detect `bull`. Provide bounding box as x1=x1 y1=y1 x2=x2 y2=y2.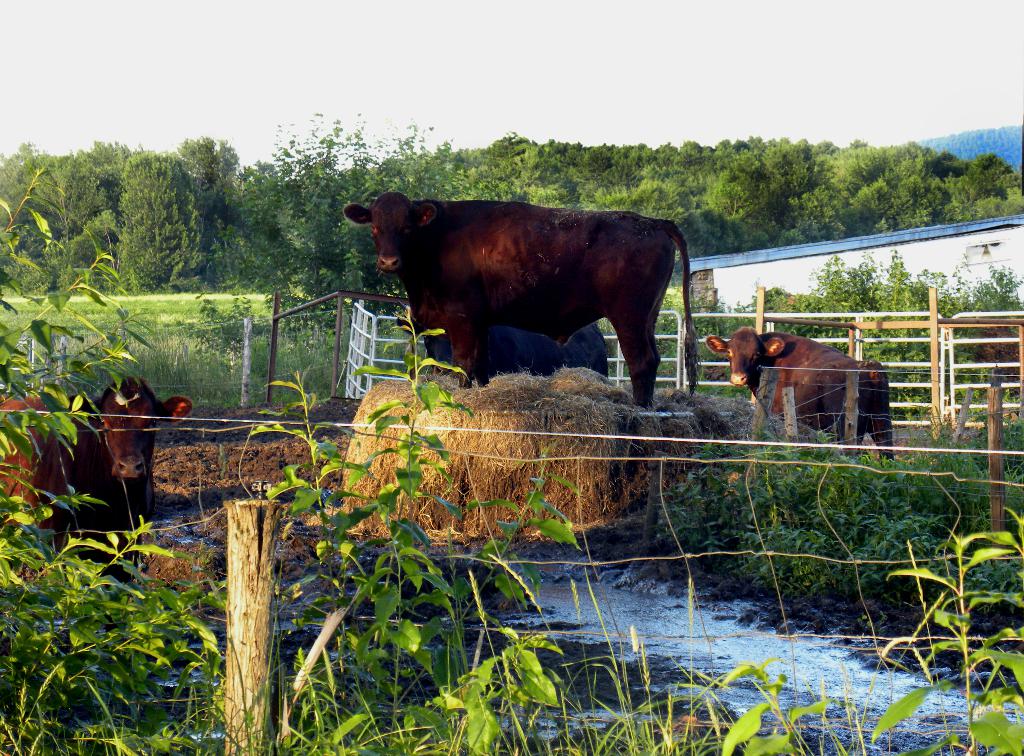
x1=707 y1=326 x2=896 y2=446.
